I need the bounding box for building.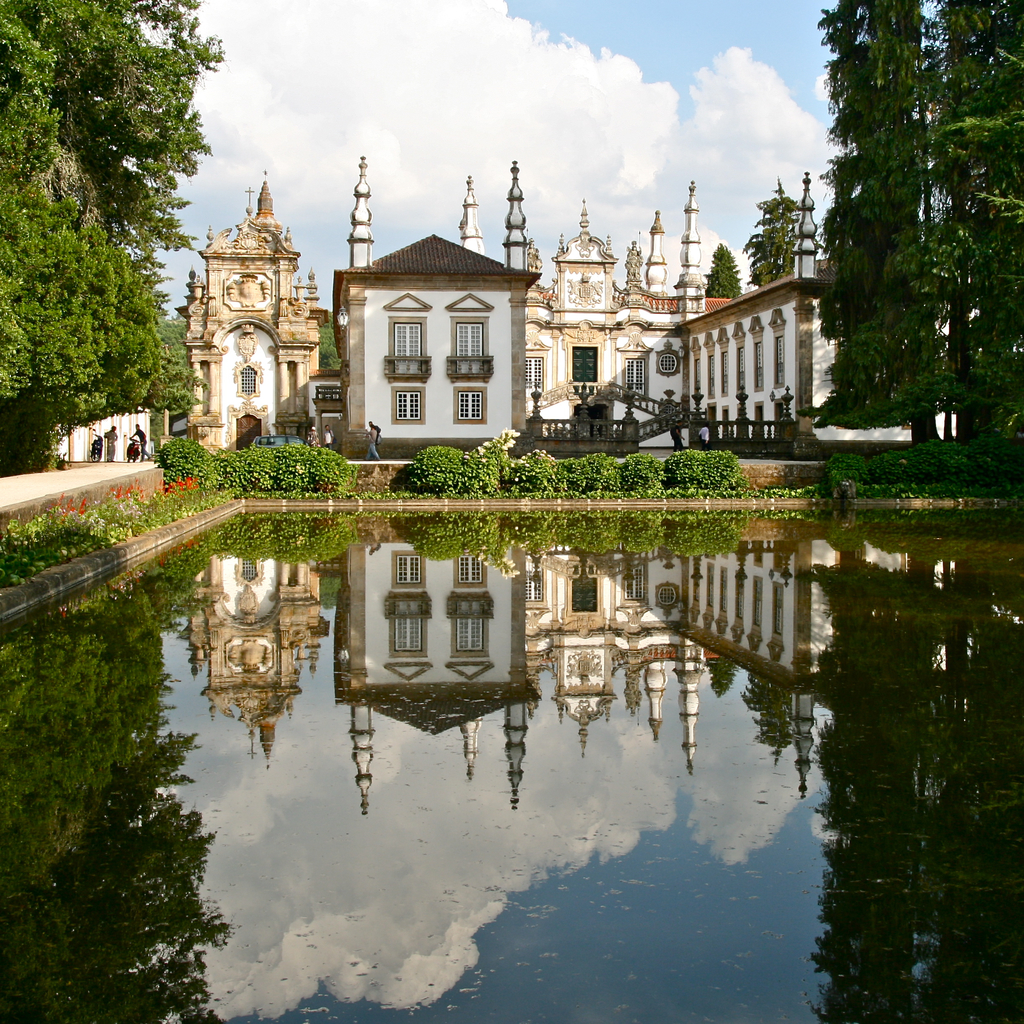
Here it is: {"left": 45, "top": 159, "right": 937, "bottom": 484}.
